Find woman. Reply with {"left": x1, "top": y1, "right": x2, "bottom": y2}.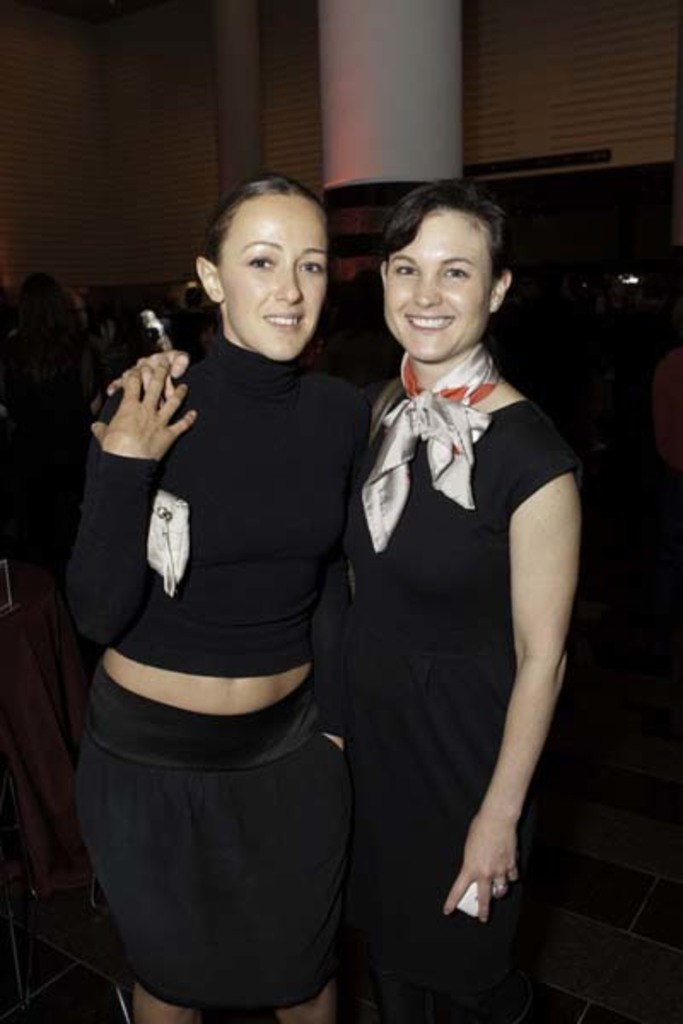
{"left": 306, "top": 157, "right": 589, "bottom": 1021}.
